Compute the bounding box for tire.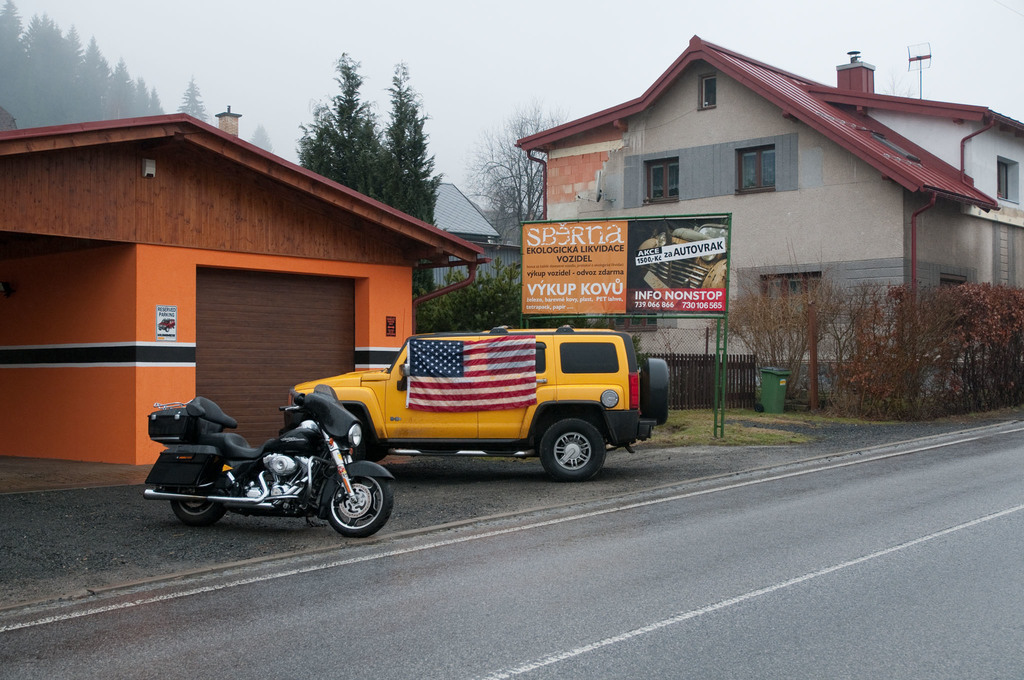
<region>540, 416, 609, 480</region>.
